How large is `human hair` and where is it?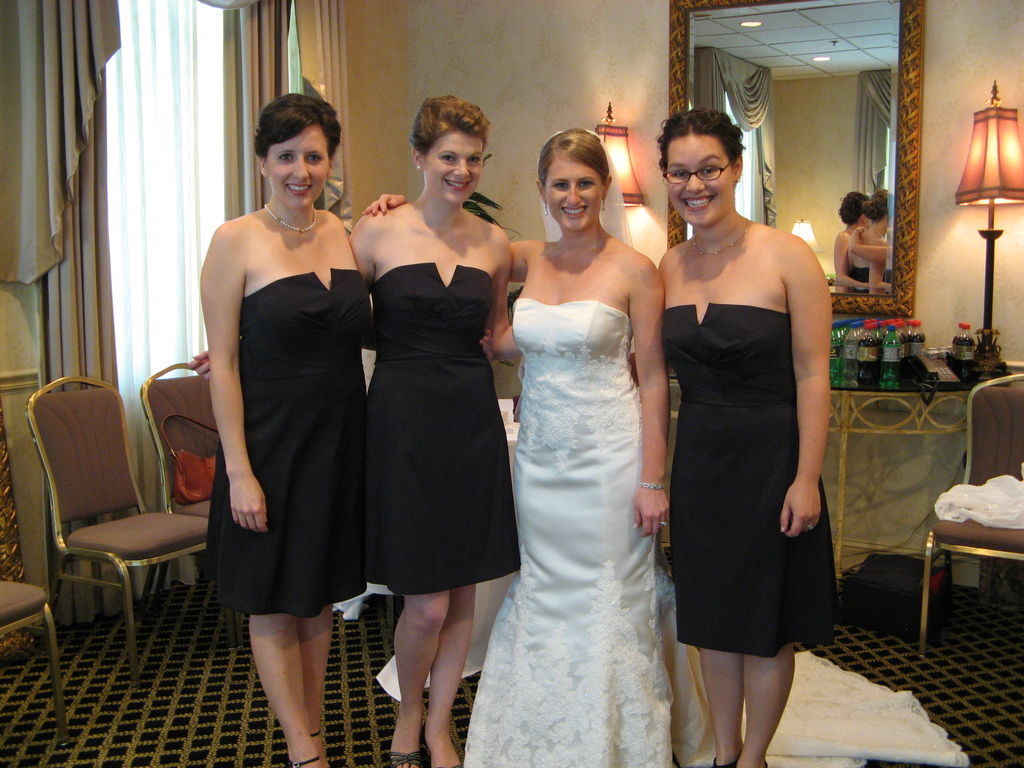
Bounding box: locate(657, 106, 744, 165).
